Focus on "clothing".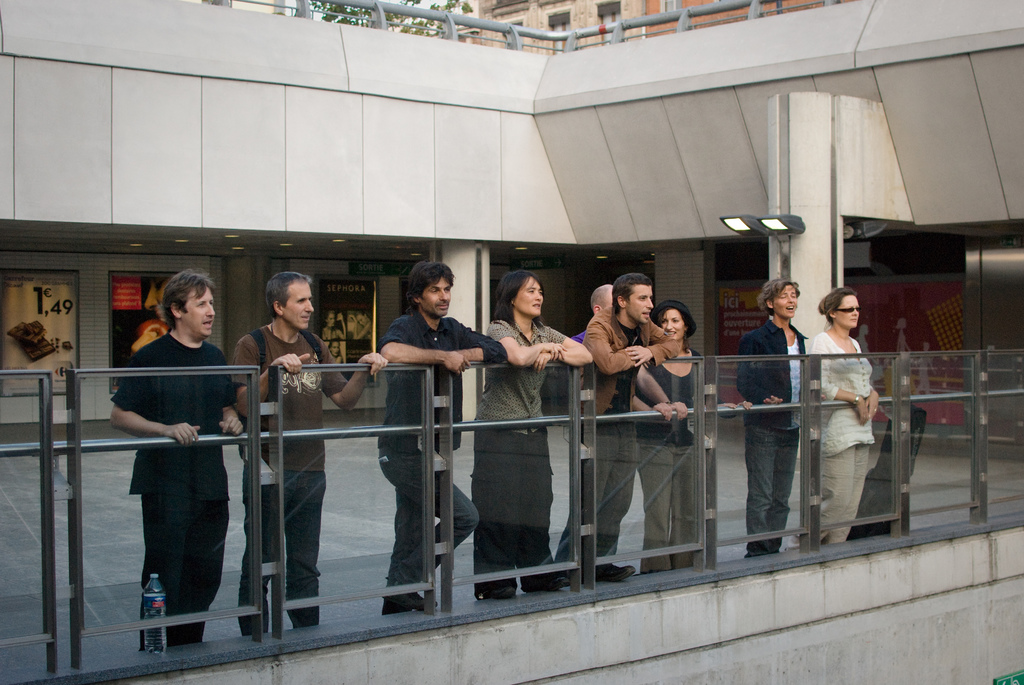
Focused at bbox=(729, 312, 803, 565).
